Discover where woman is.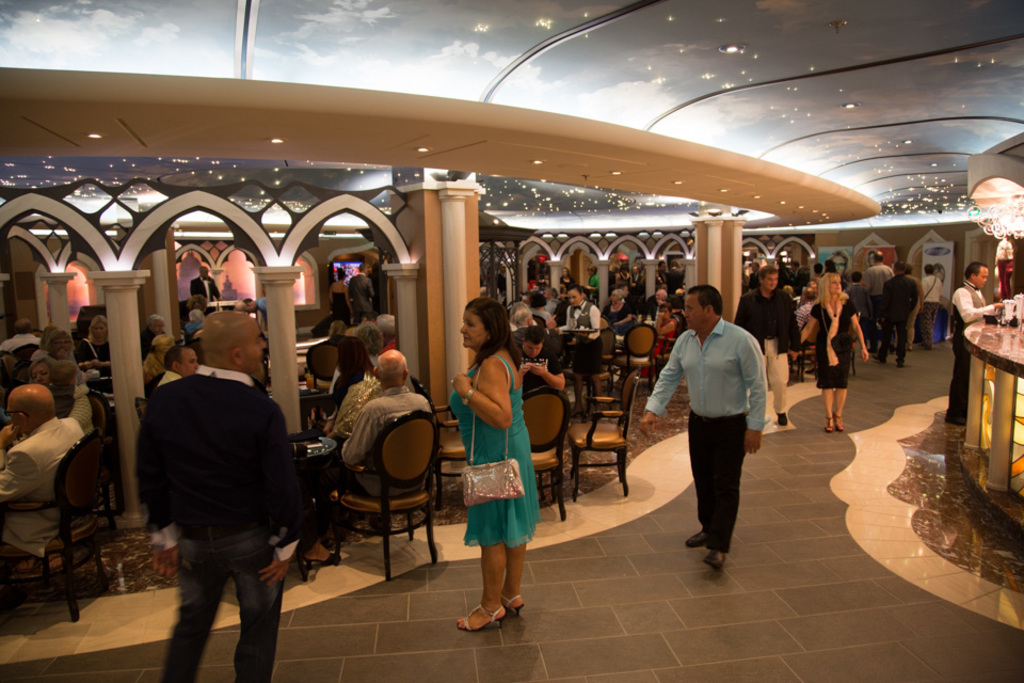
Discovered at BBox(319, 335, 375, 435).
